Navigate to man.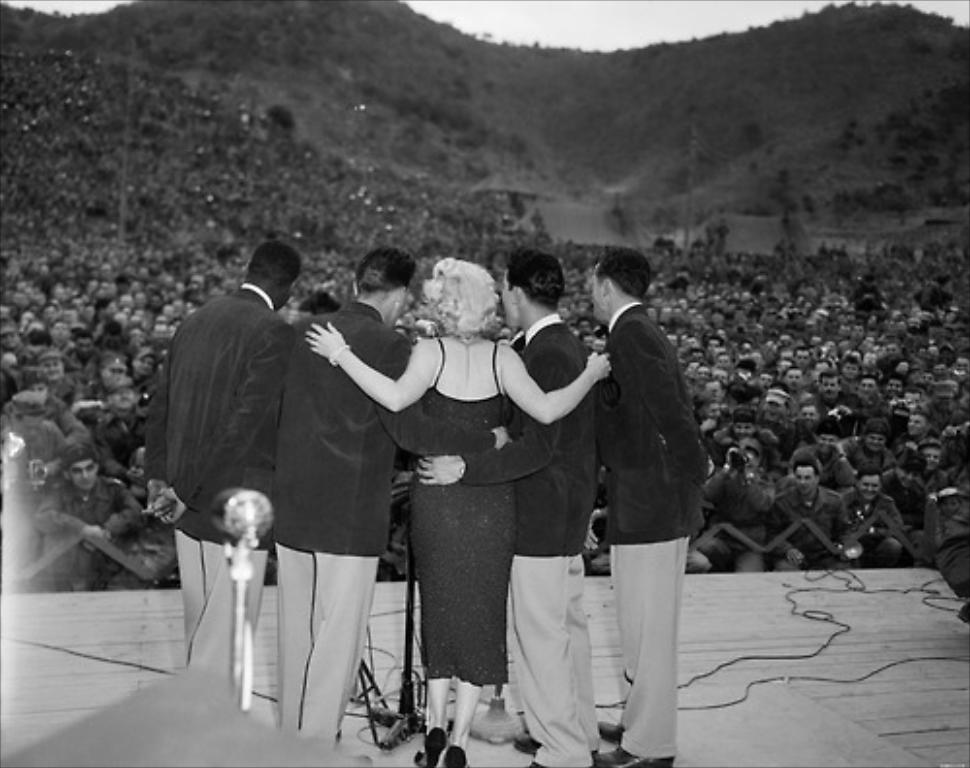
Navigation target: left=698, top=434, right=776, bottom=578.
